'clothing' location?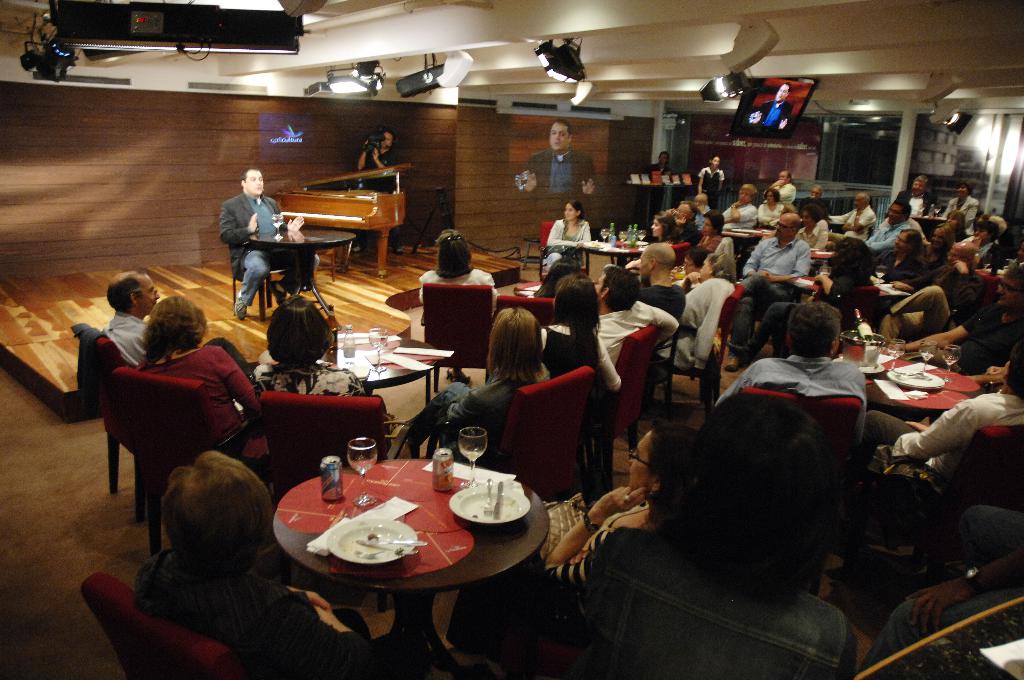
(451, 489, 657, 665)
